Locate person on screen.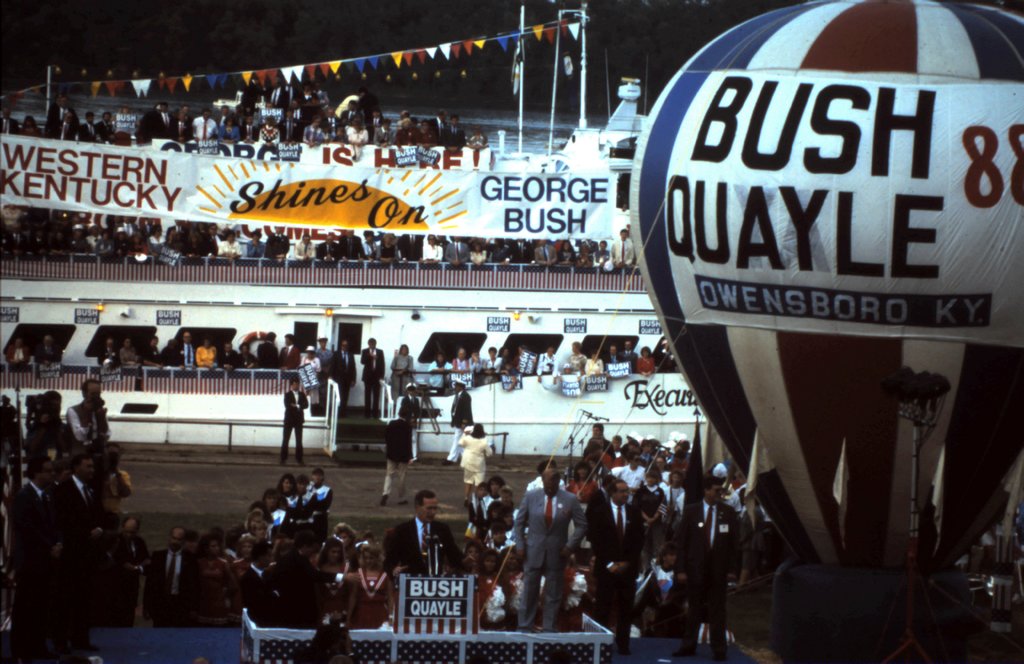
On screen at [208,321,237,385].
